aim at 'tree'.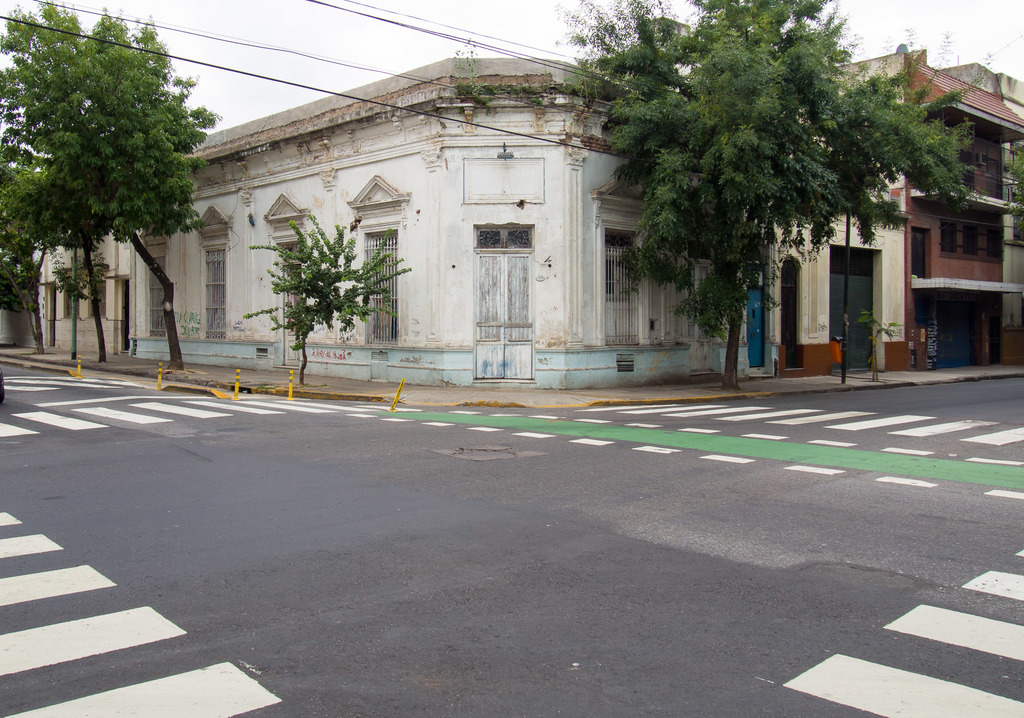
Aimed at BBox(552, 0, 974, 393).
